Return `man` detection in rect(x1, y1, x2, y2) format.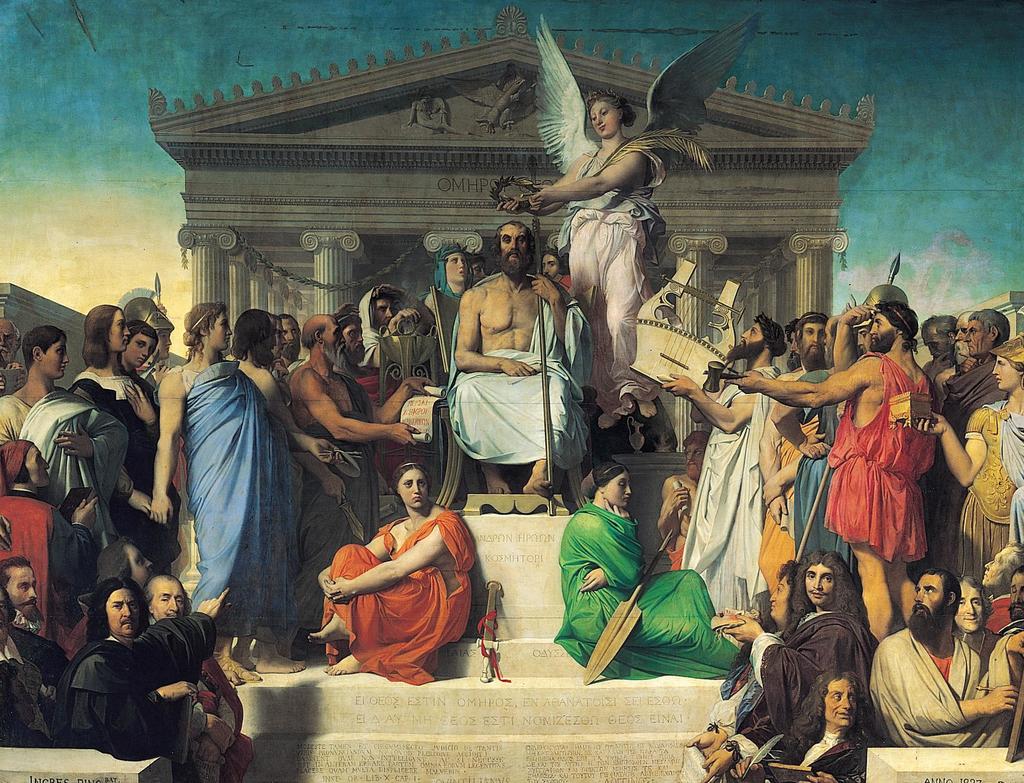
rect(445, 219, 596, 491).
